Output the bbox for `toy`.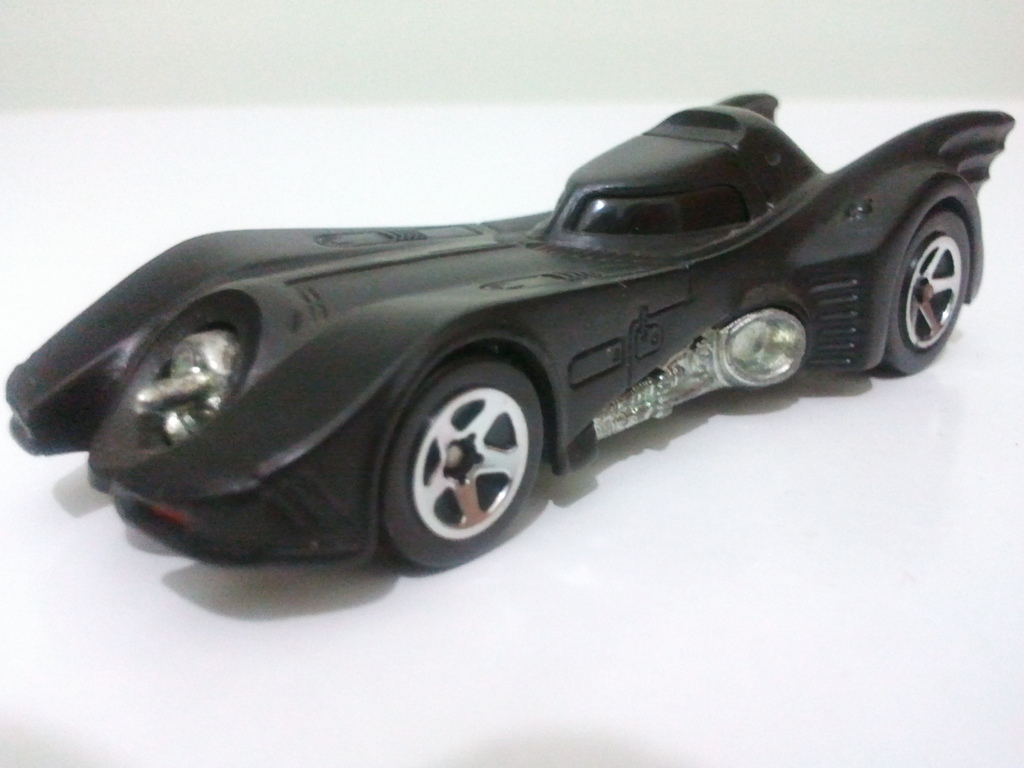
{"left": 0, "top": 92, "right": 1014, "bottom": 611}.
